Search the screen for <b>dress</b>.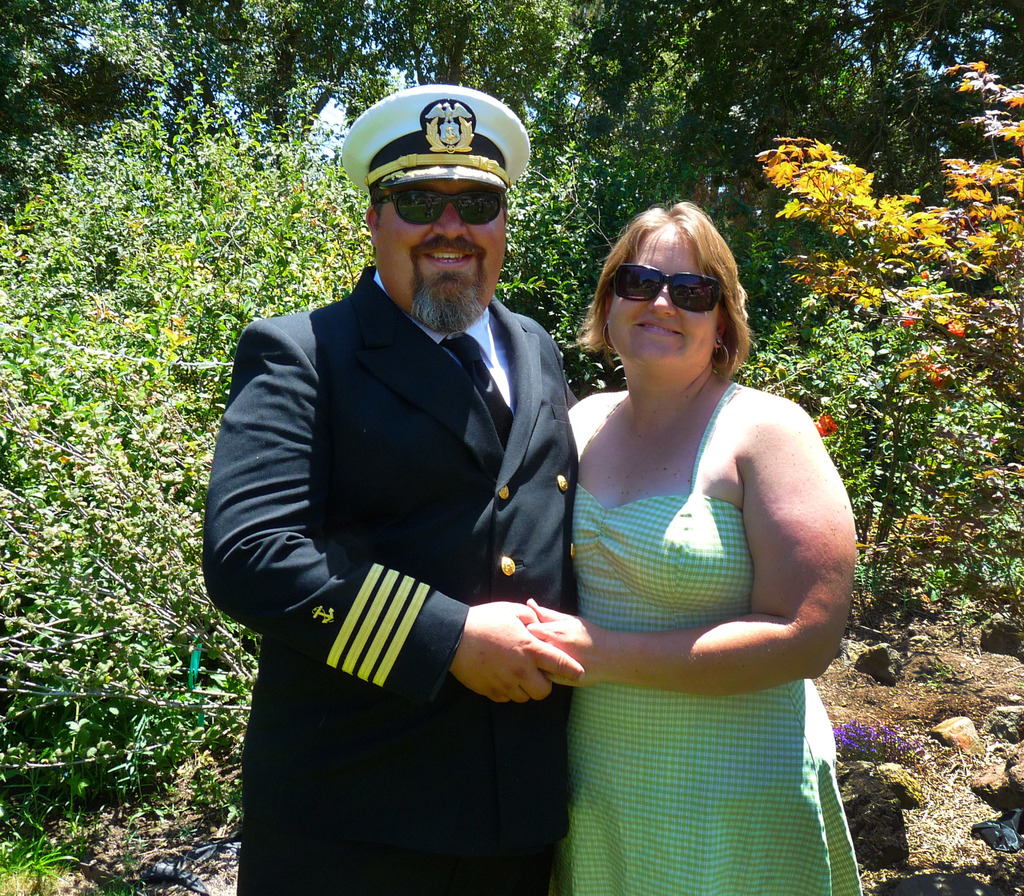
Found at bbox=[570, 380, 858, 895].
